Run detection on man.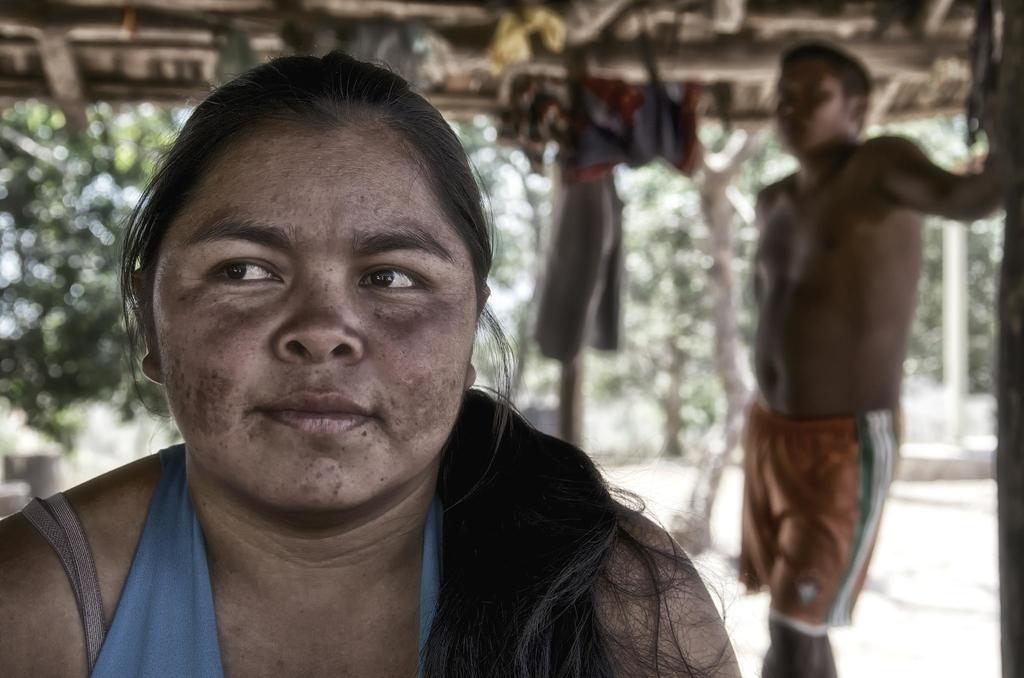
Result: BBox(705, 29, 978, 647).
